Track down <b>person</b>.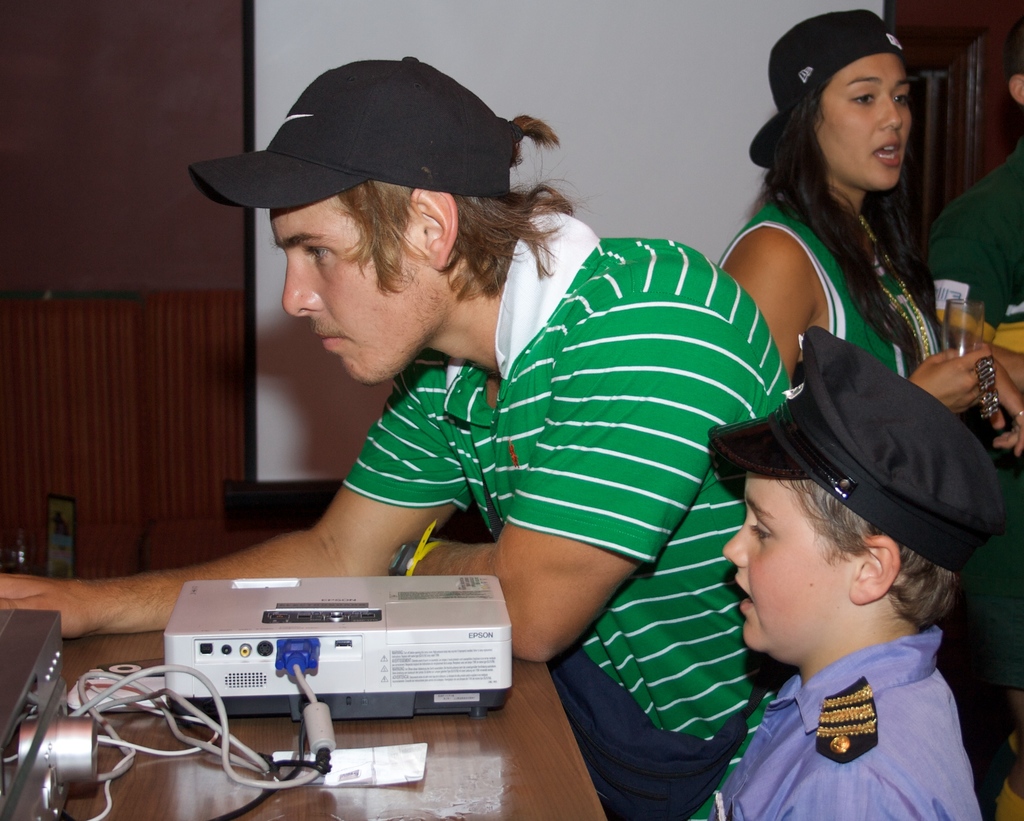
Tracked to left=699, top=333, right=994, bottom=820.
